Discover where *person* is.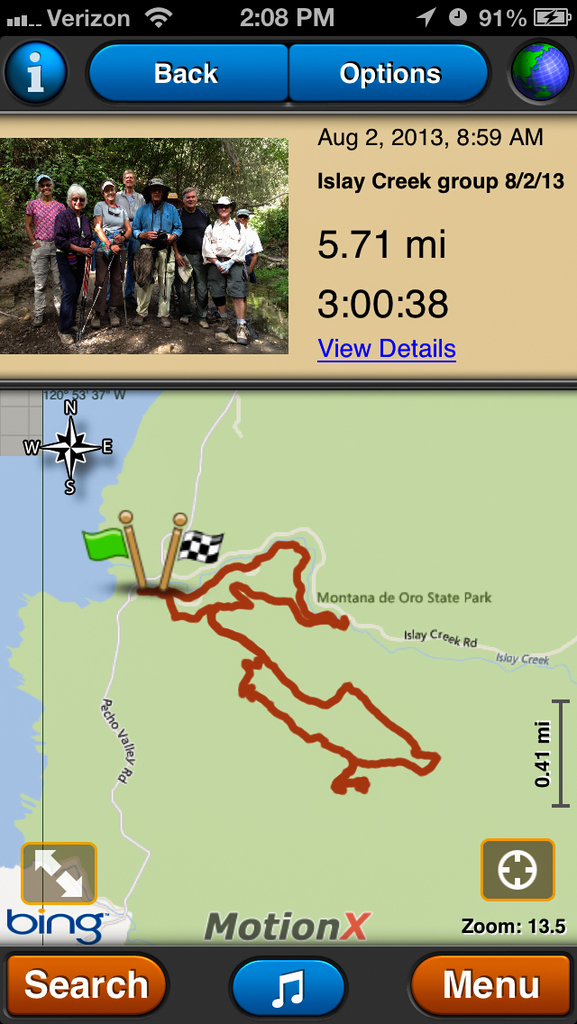
Discovered at bbox=[21, 173, 65, 331].
